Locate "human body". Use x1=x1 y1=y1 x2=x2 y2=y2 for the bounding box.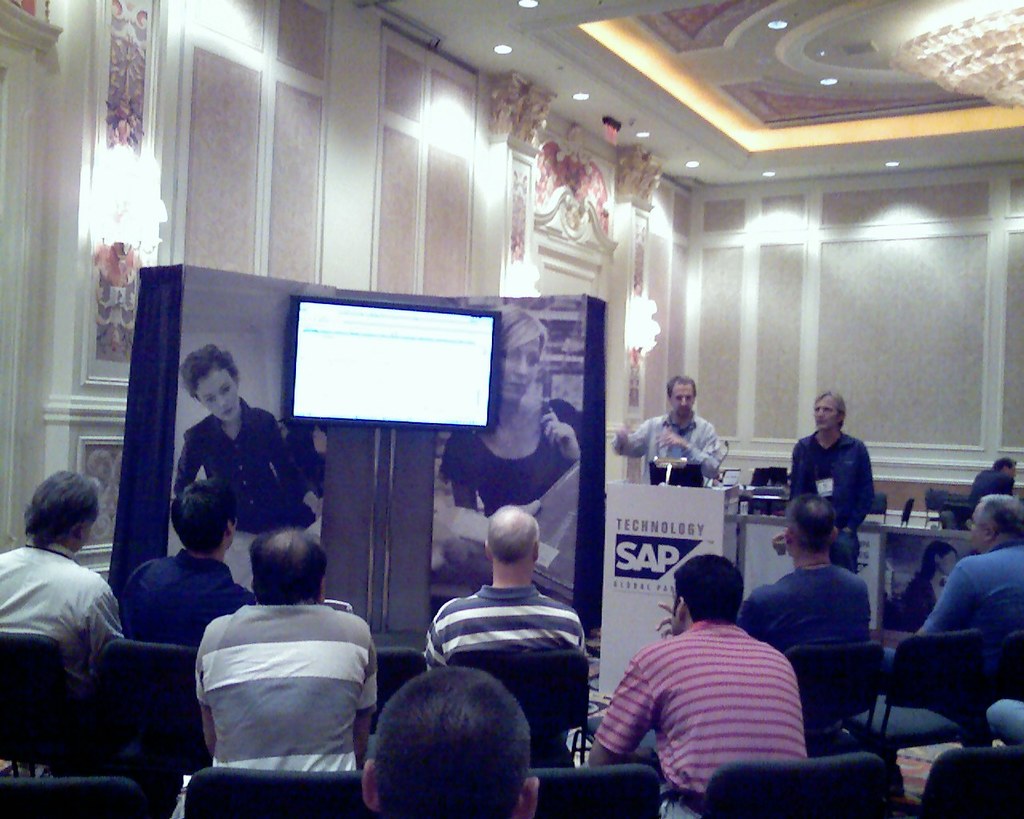
x1=606 y1=408 x2=742 y2=495.
